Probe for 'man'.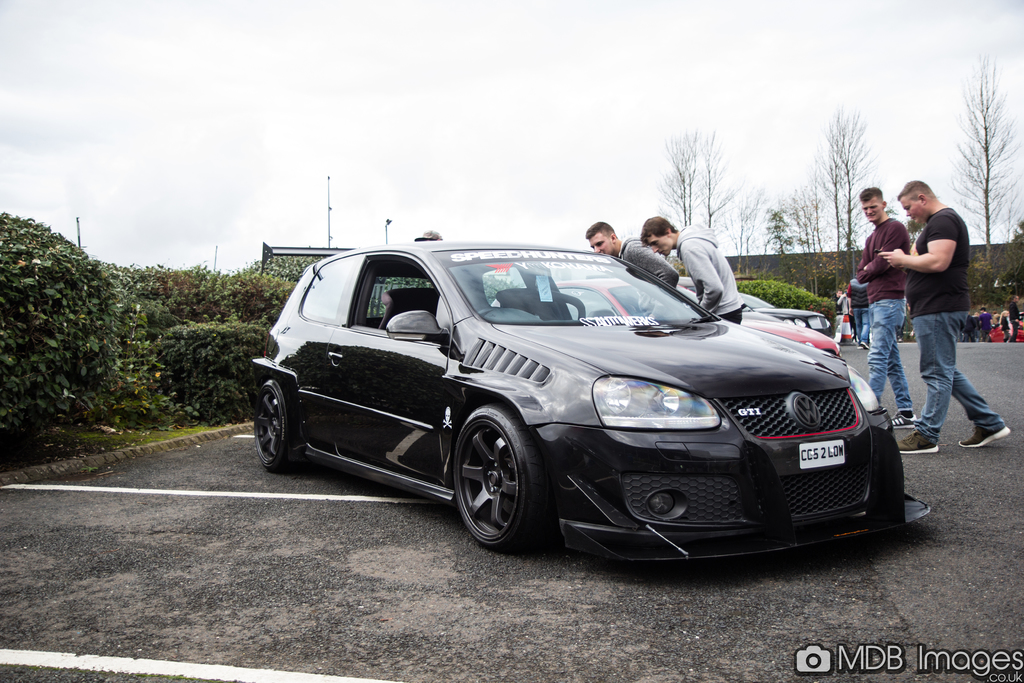
Probe result: rect(980, 306, 993, 338).
